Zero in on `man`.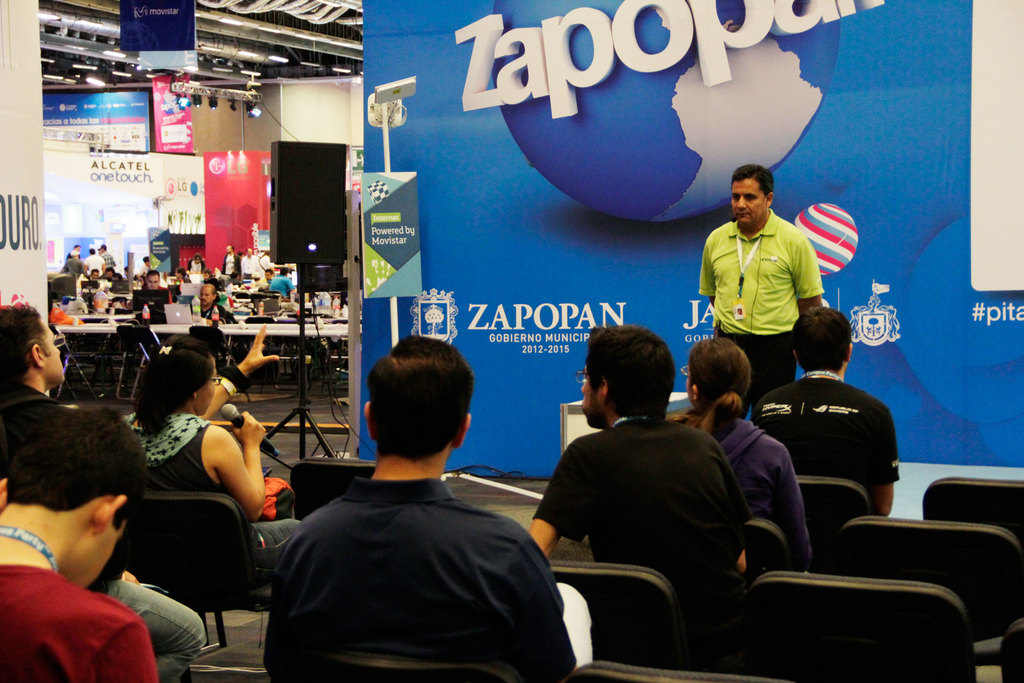
Zeroed in: (96,239,113,279).
